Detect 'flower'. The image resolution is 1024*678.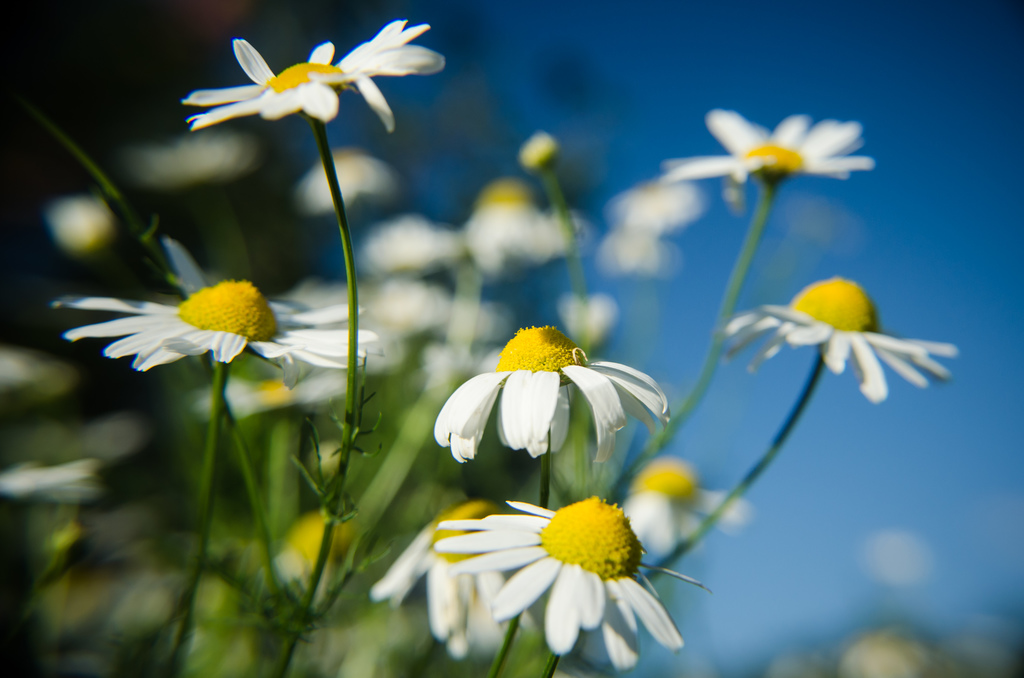
<bbox>376, 505, 521, 656</bbox>.
